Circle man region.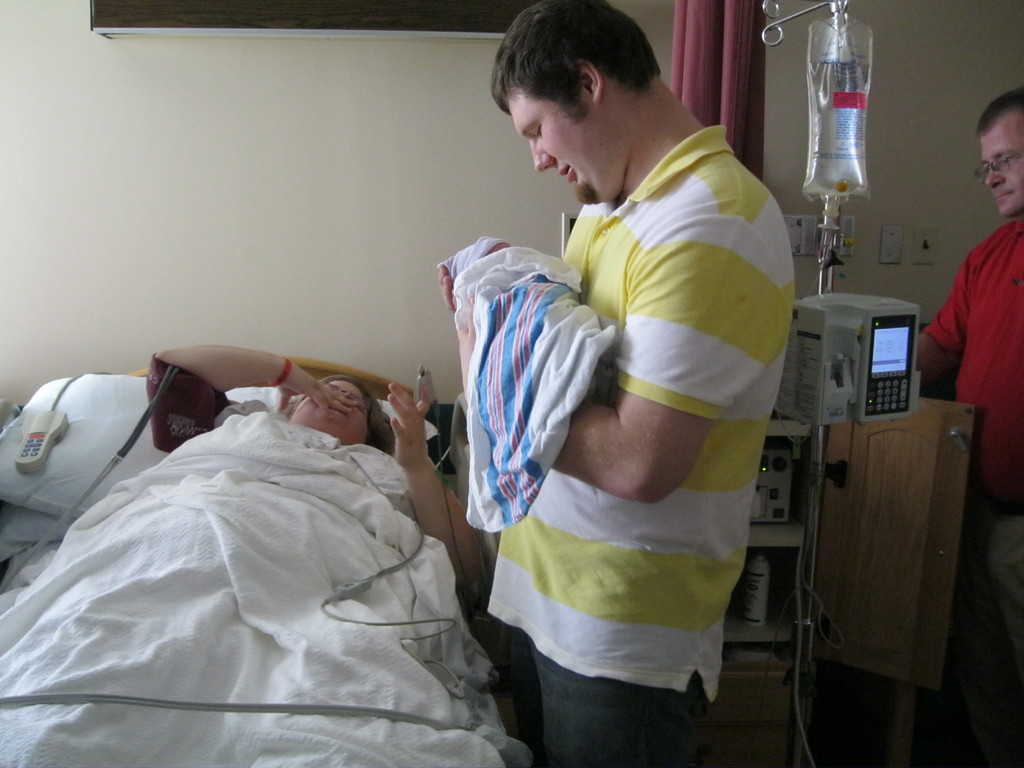
Region: Rect(429, 0, 801, 767).
